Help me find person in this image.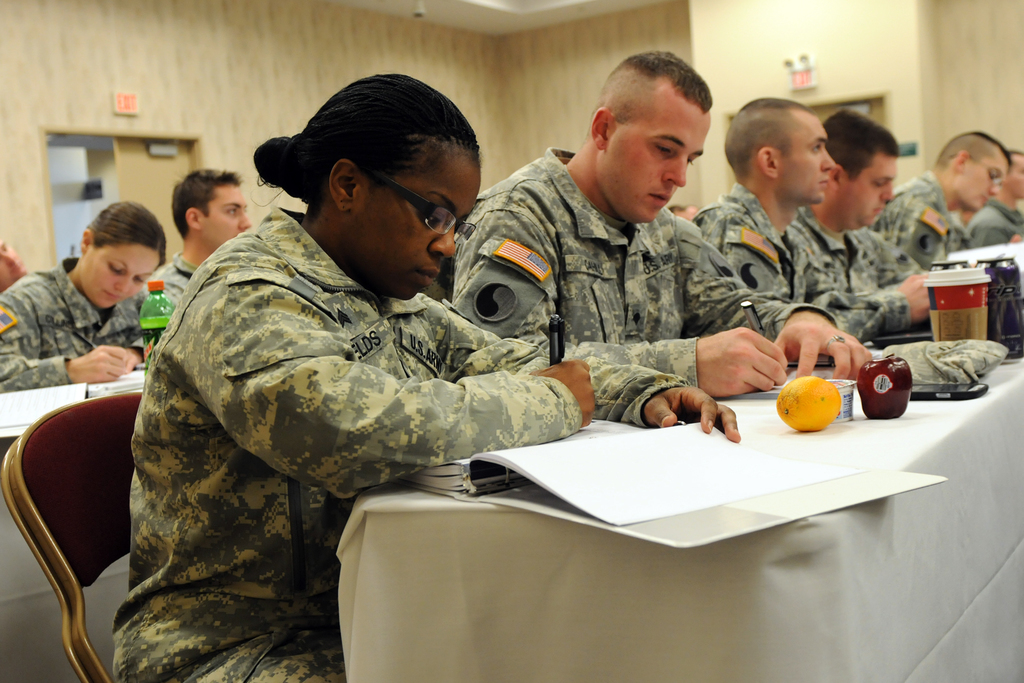
Found it: [left=0, top=198, right=175, bottom=396].
